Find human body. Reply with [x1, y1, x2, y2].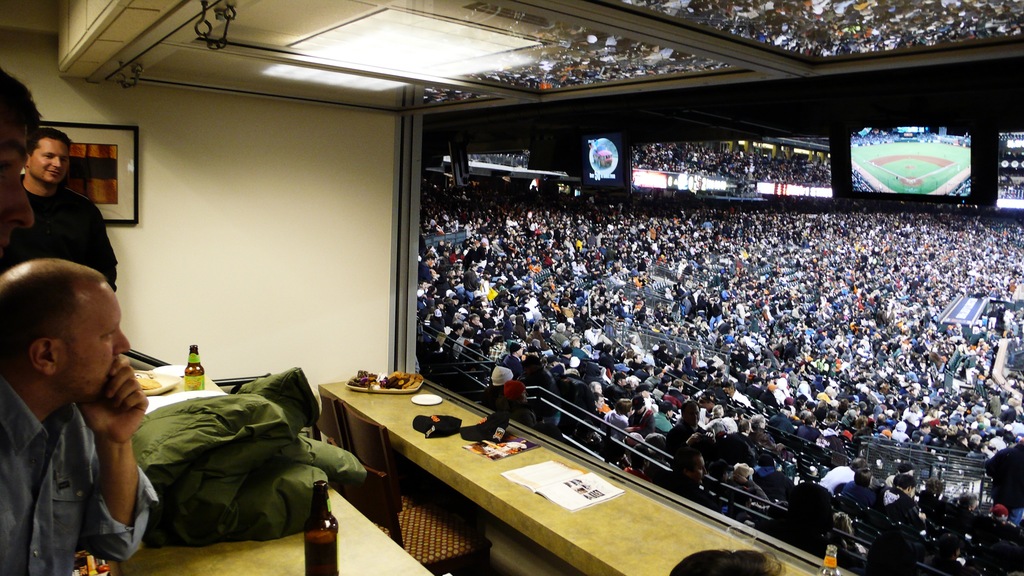
[455, 260, 468, 260].
